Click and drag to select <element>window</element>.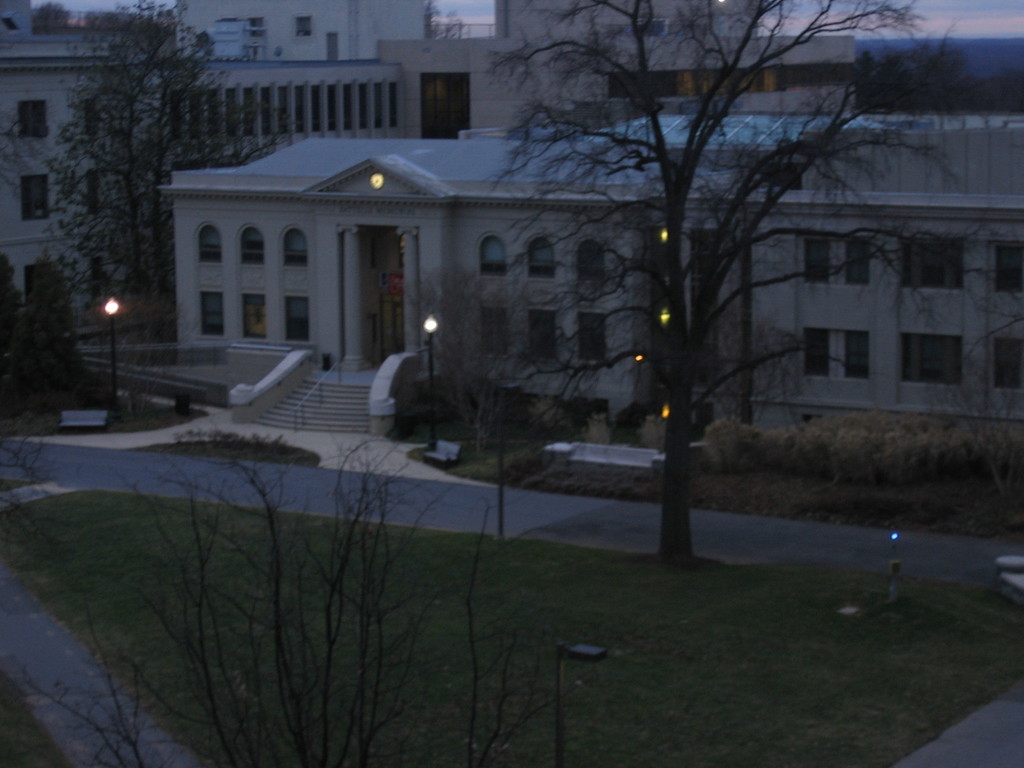
Selection: crop(202, 287, 228, 335).
